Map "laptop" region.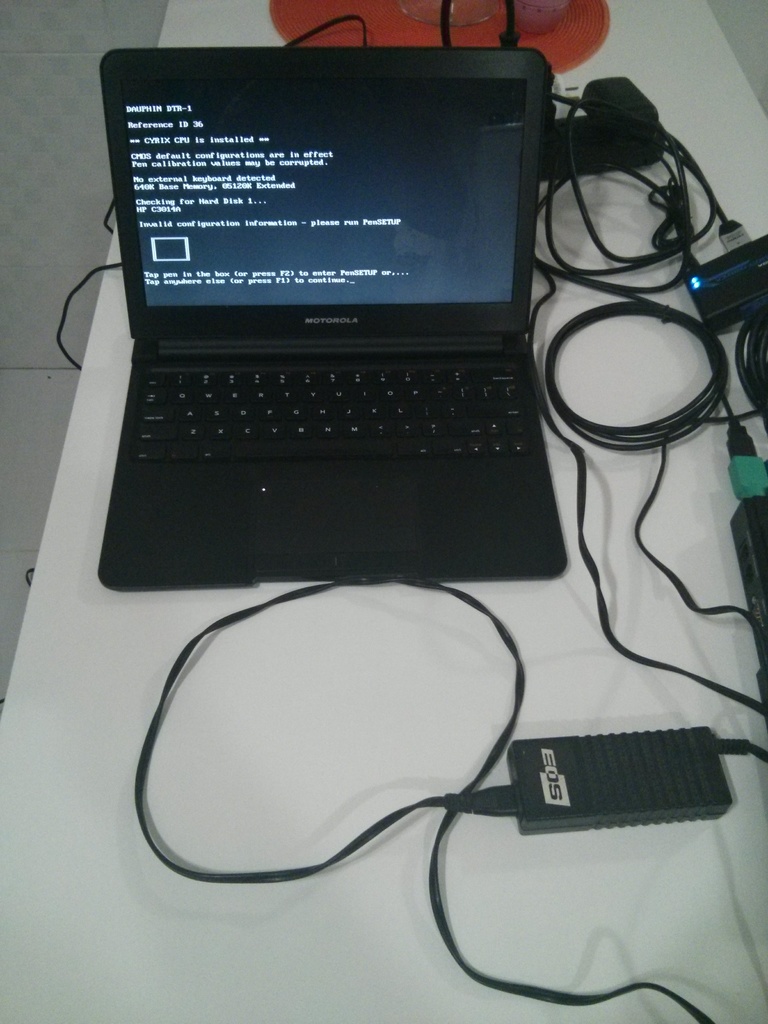
Mapped to {"left": 69, "top": 68, "right": 604, "bottom": 588}.
